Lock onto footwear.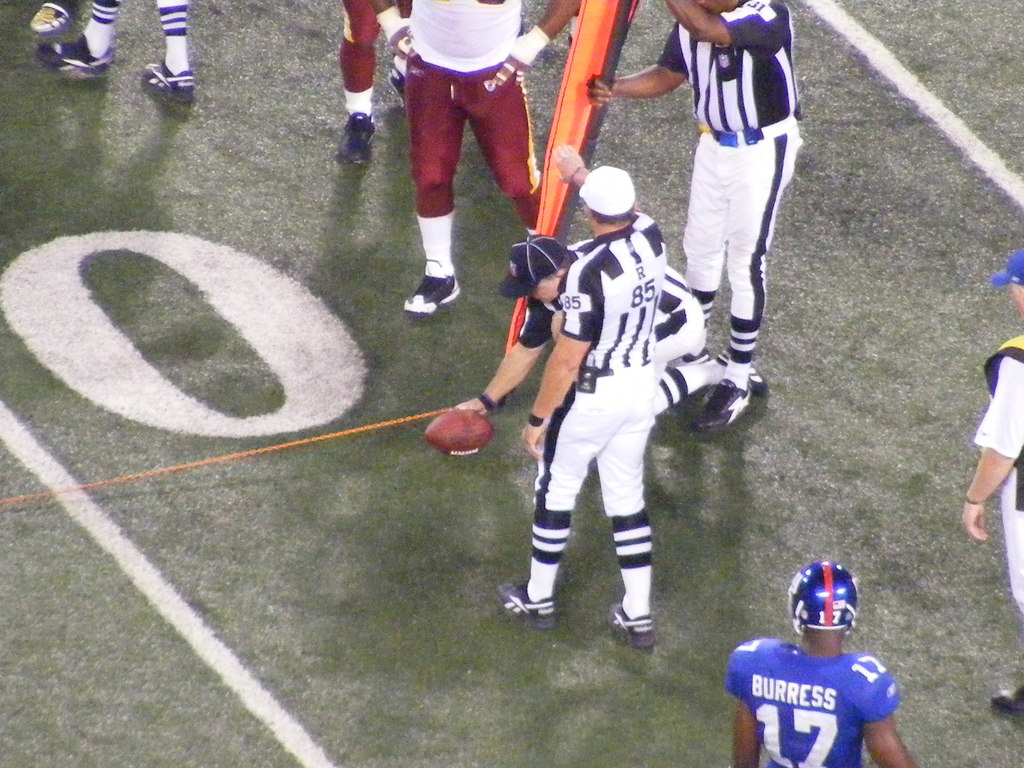
Locked: detection(22, 0, 83, 41).
